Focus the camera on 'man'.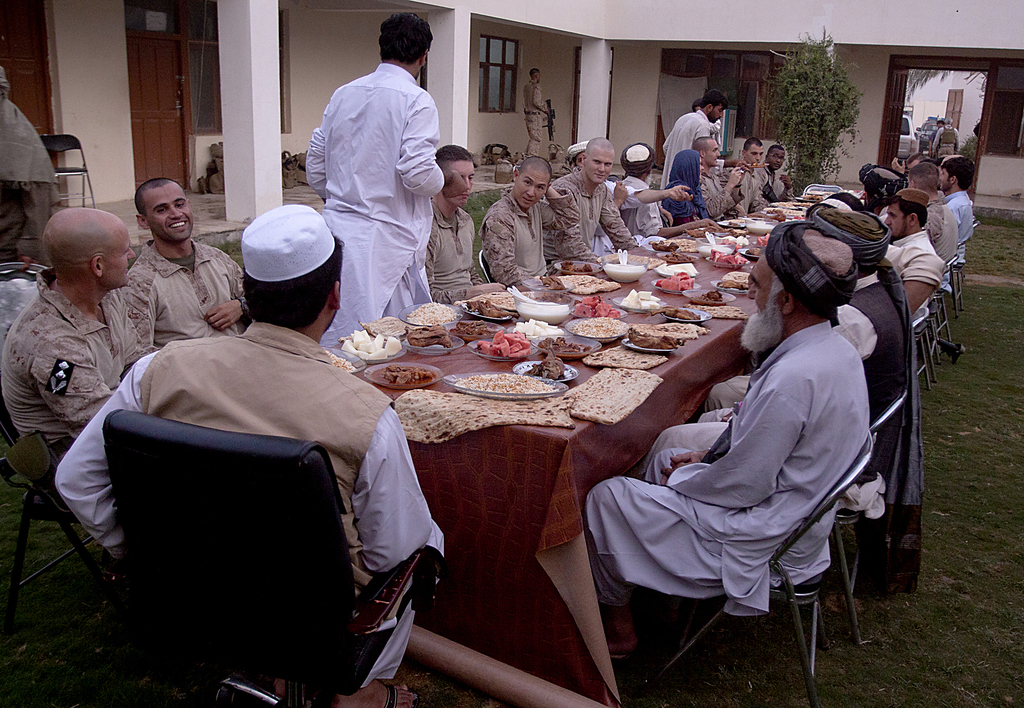
Focus region: [687, 133, 746, 217].
